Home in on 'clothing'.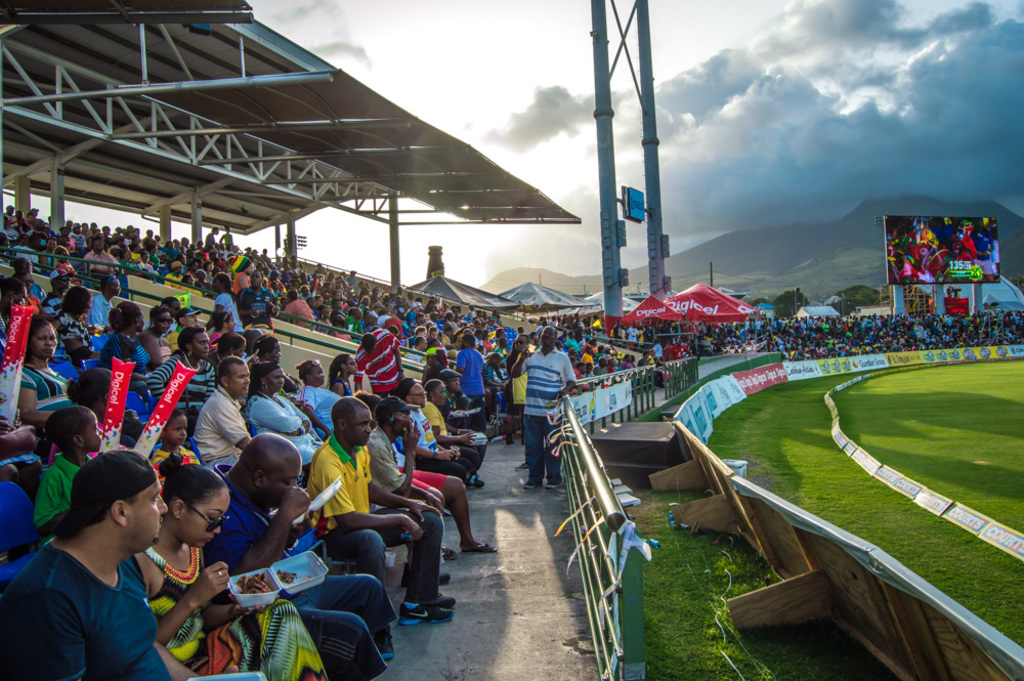
Homed in at <bbox>177, 372, 239, 465</bbox>.
